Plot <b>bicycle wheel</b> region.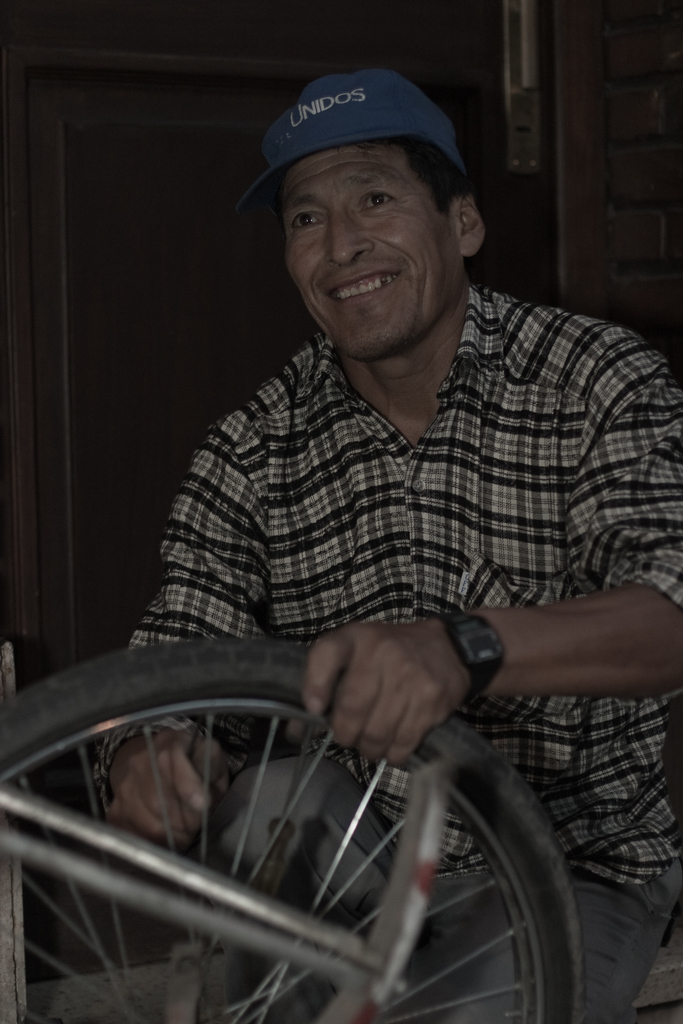
Plotted at BBox(55, 648, 589, 1016).
